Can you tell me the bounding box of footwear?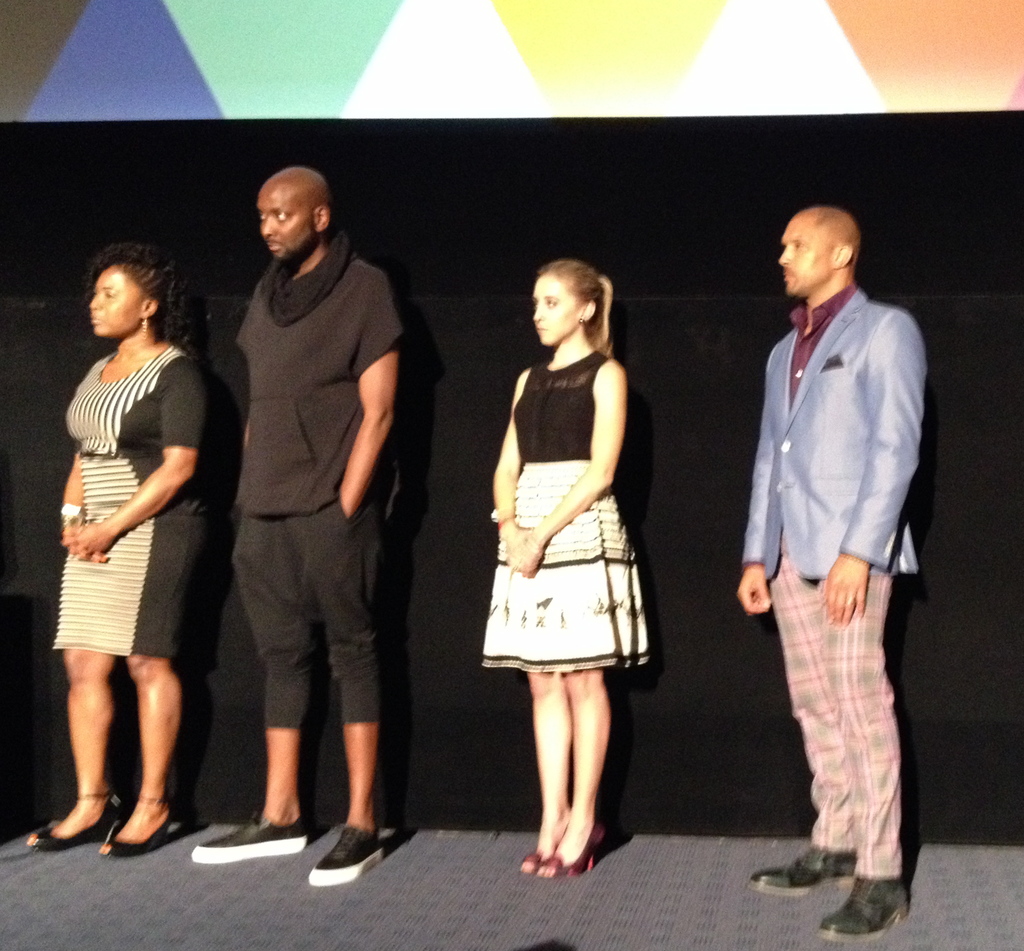
(x1=526, y1=848, x2=539, y2=871).
